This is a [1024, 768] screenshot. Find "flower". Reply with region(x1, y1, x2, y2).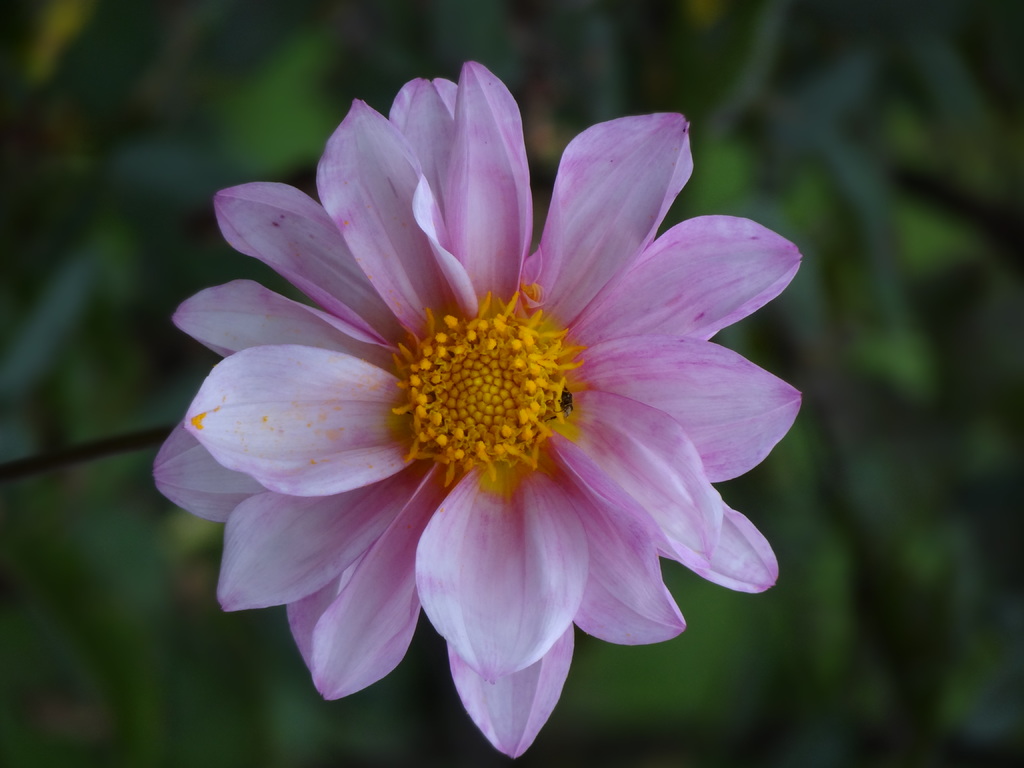
region(148, 77, 822, 751).
